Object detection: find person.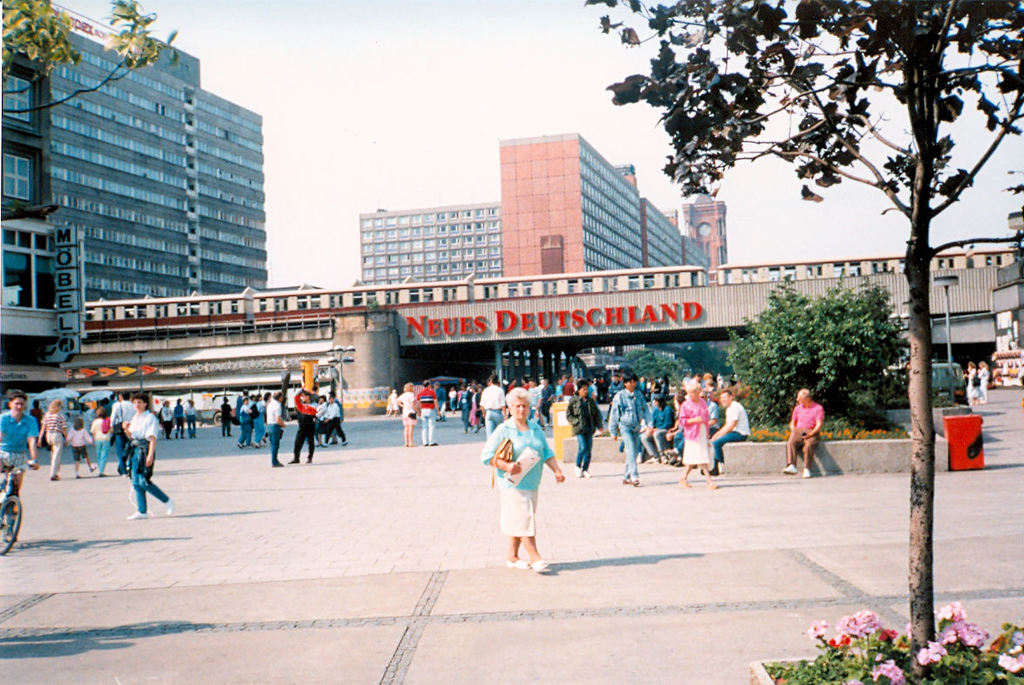
(left=253, top=389, right=263, bottom=440).
